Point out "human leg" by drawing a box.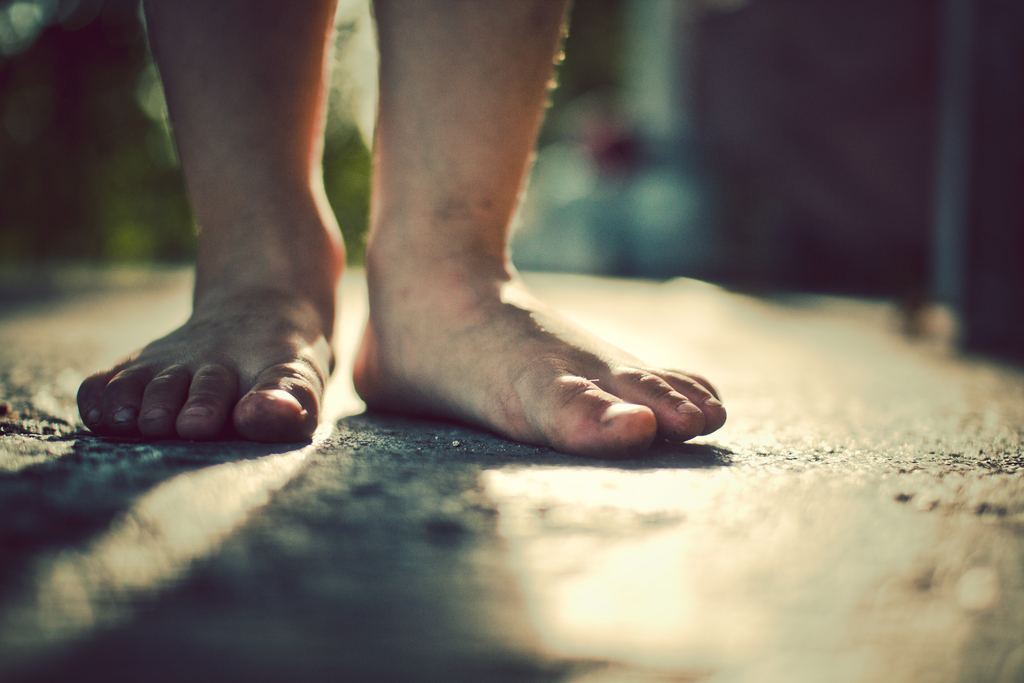
(left=349, top=1, right=724, bottom=452).
